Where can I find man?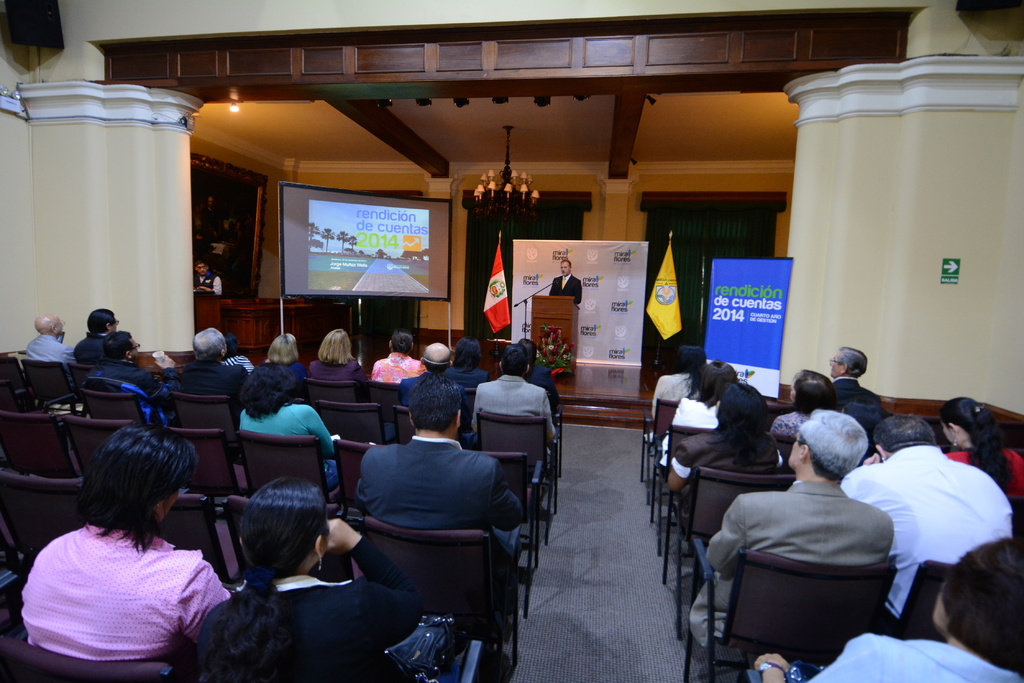
You can find it at bbox=[355, 374, 530, 561].
